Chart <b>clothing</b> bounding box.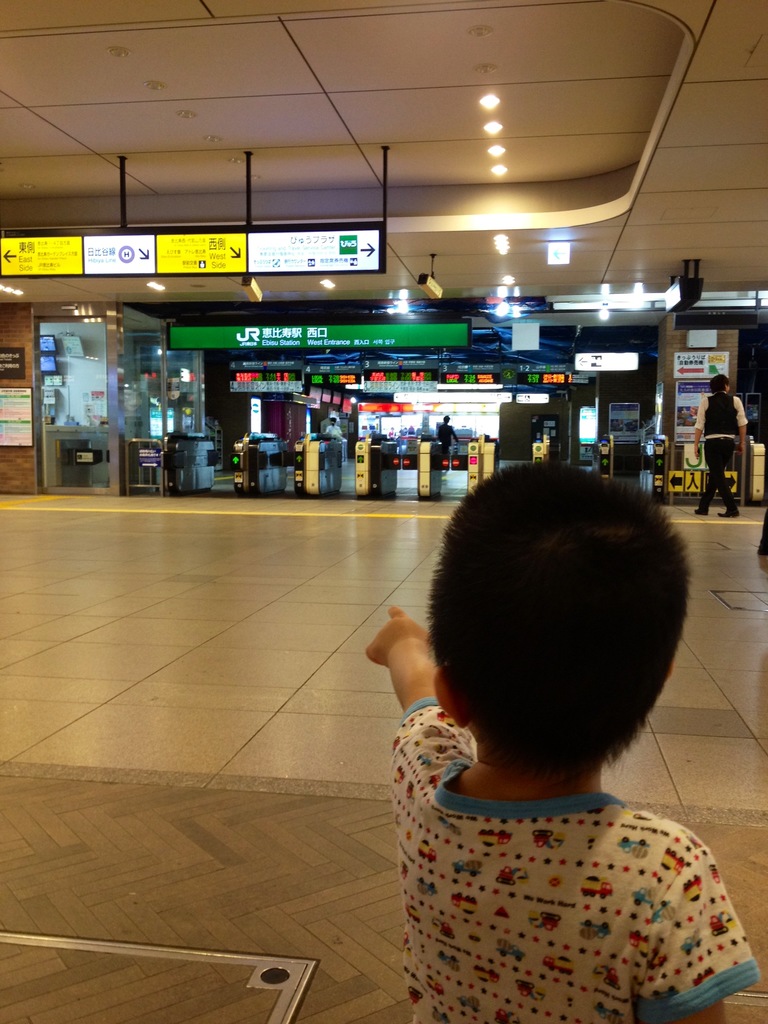
Charted: locate(760, 506, 767, 546).
